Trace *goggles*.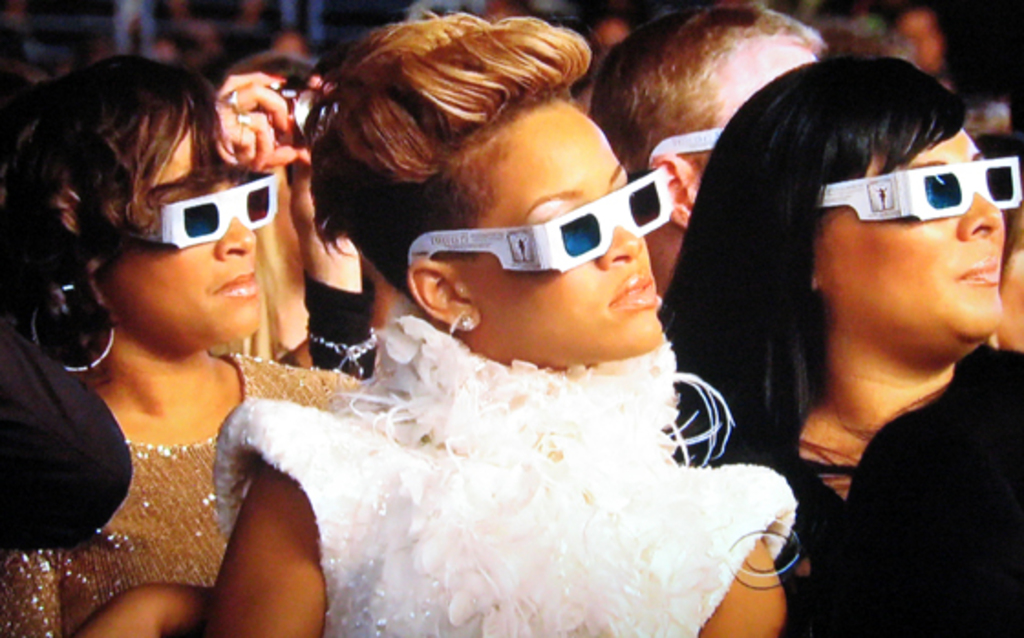
Traced to region(404, 166, 671, 278).
